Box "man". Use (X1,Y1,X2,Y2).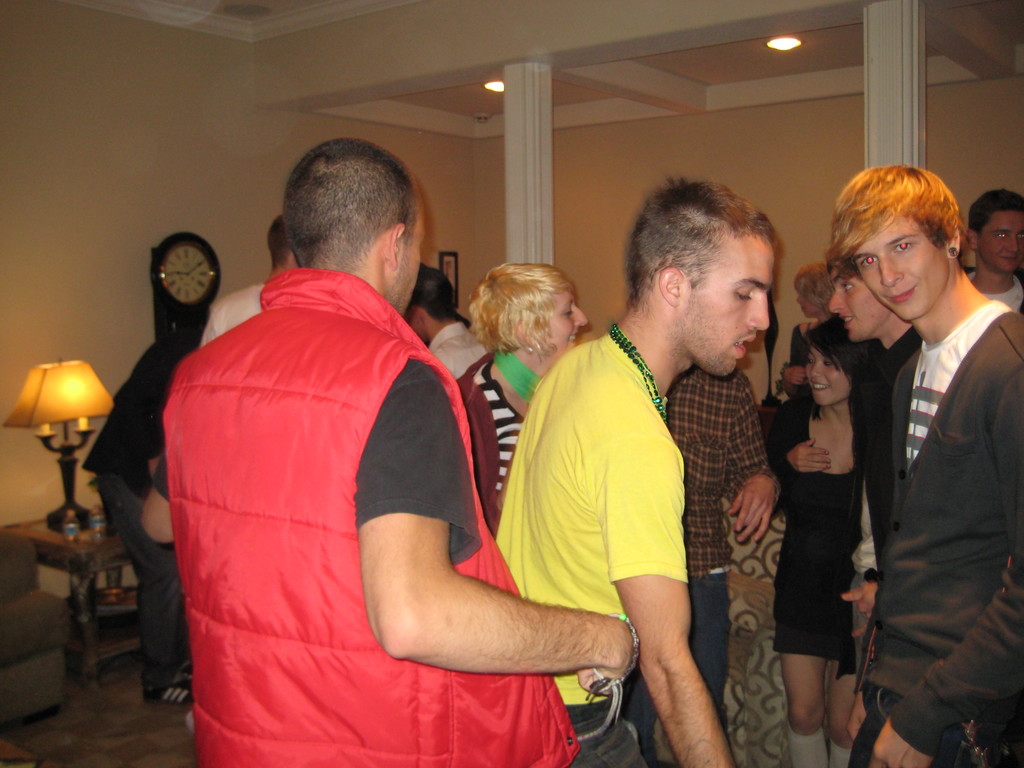
(134,135,646,767).
